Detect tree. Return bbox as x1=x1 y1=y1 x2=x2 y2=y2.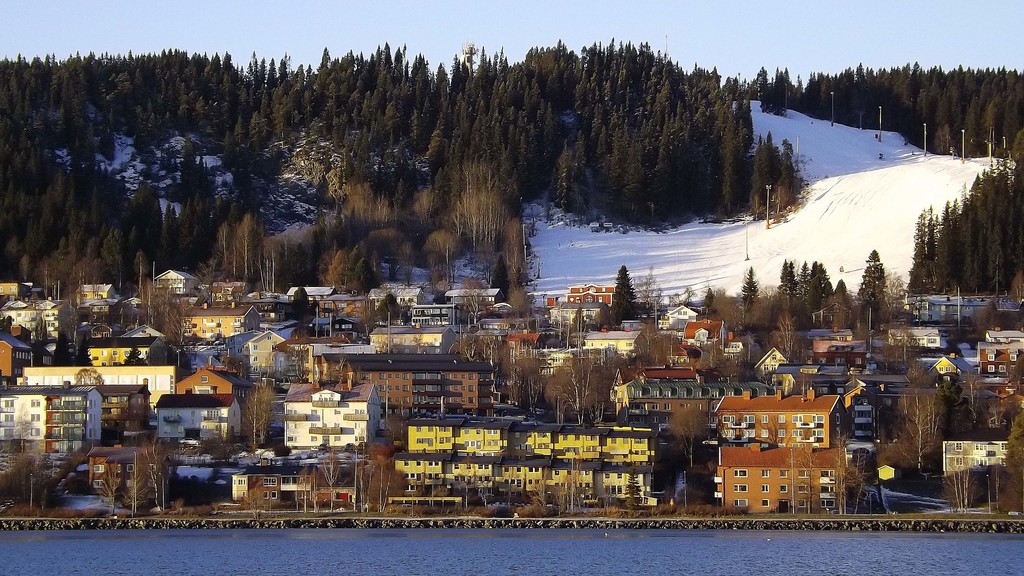
x1=614 y1=265 x2=638 y2=328.
